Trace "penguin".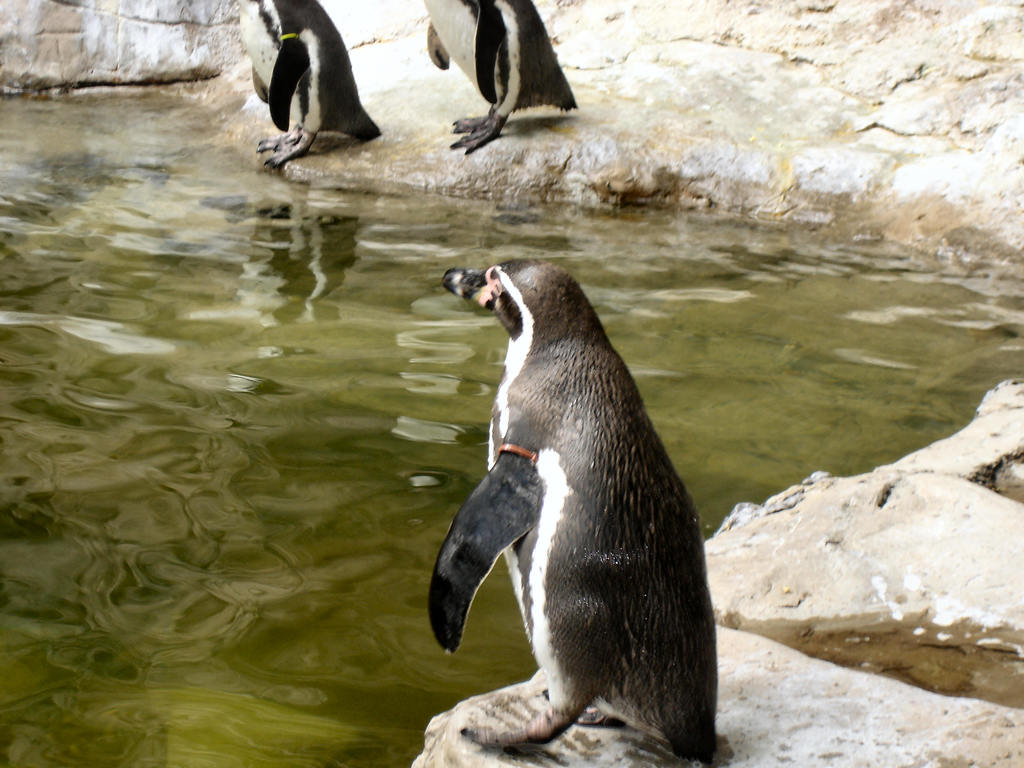
Traced to box(438, 256, 725, 767).
